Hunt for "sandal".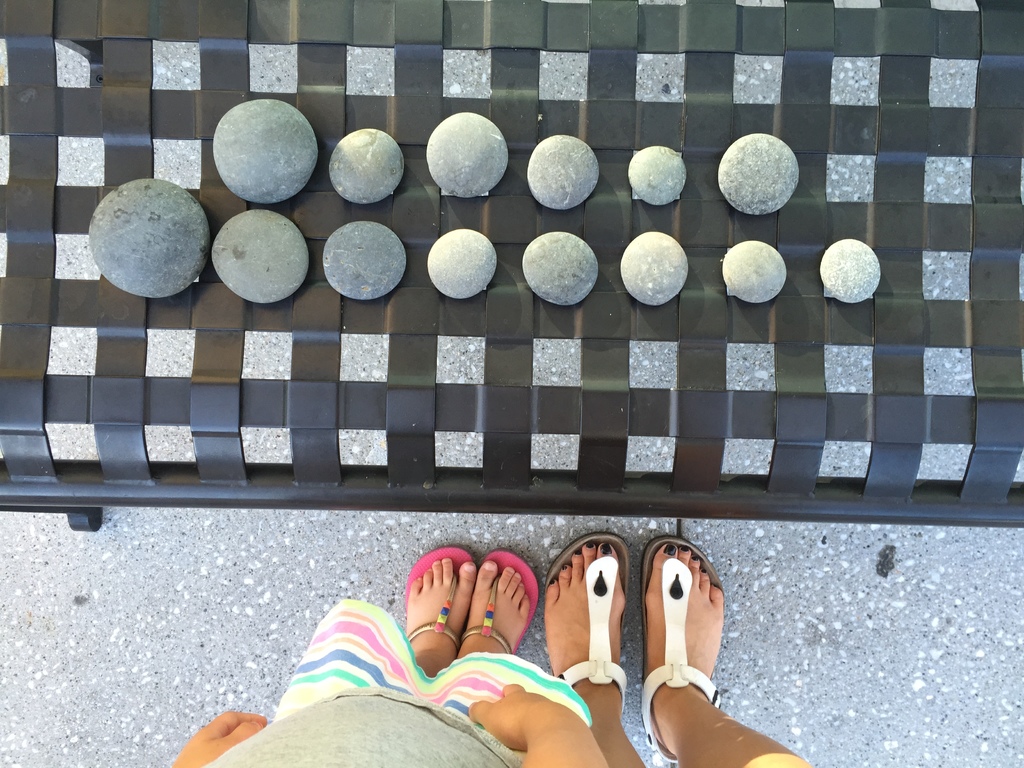
Hunted down at <bbox>641, 547, 748, 748</bbox>.
